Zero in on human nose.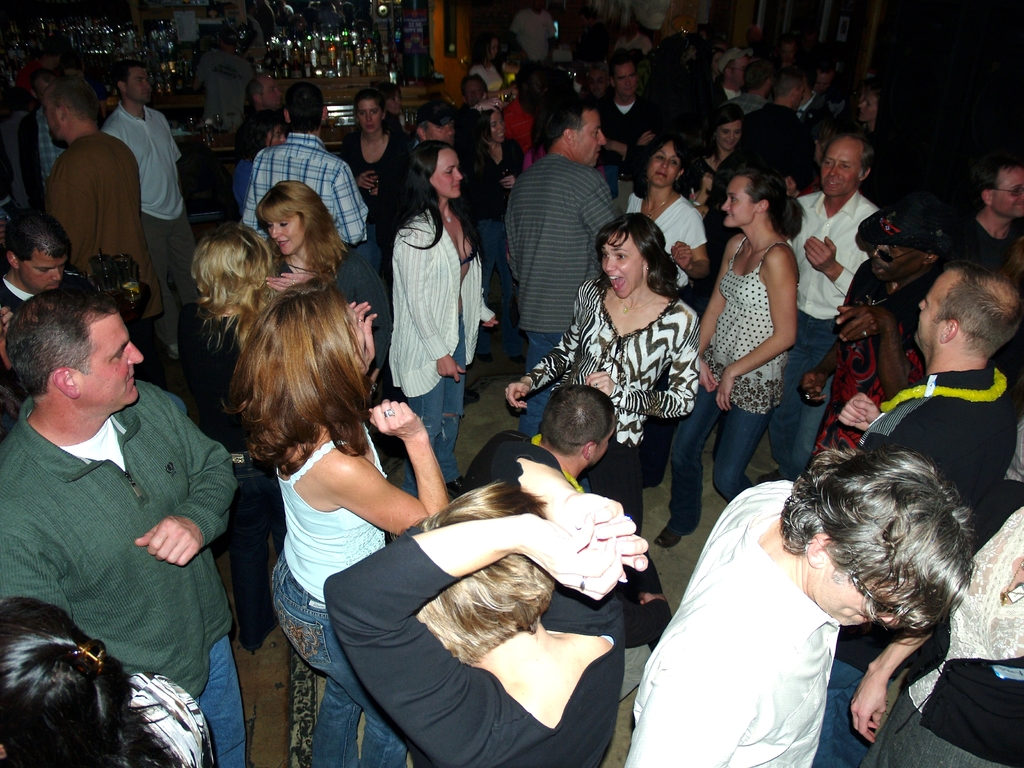
Zeroed in: box=[598, 129, 607, 145].
